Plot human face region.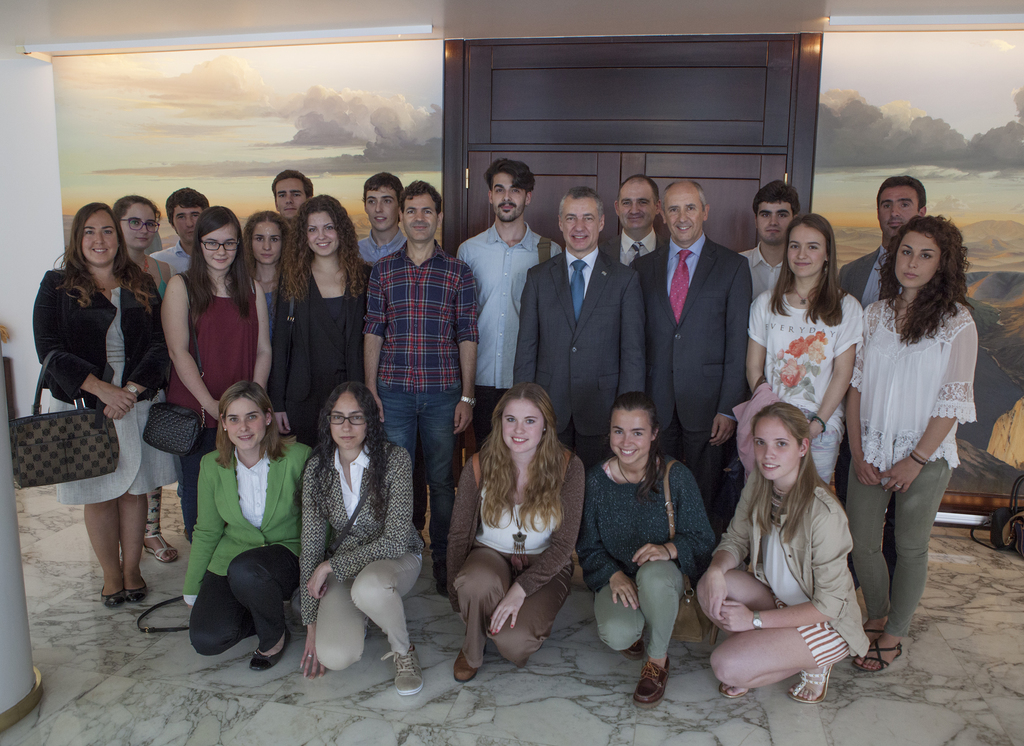
Plotted at left=218, top=394, right=268, bottom=448.
